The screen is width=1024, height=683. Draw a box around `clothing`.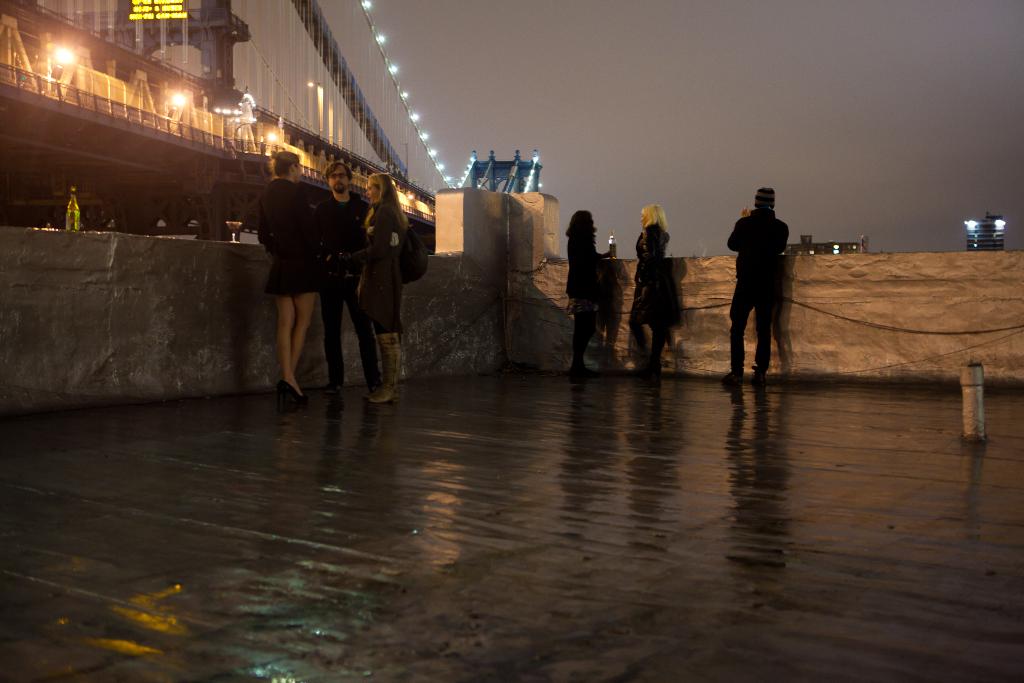
<box>331,201,406,337</box>.
